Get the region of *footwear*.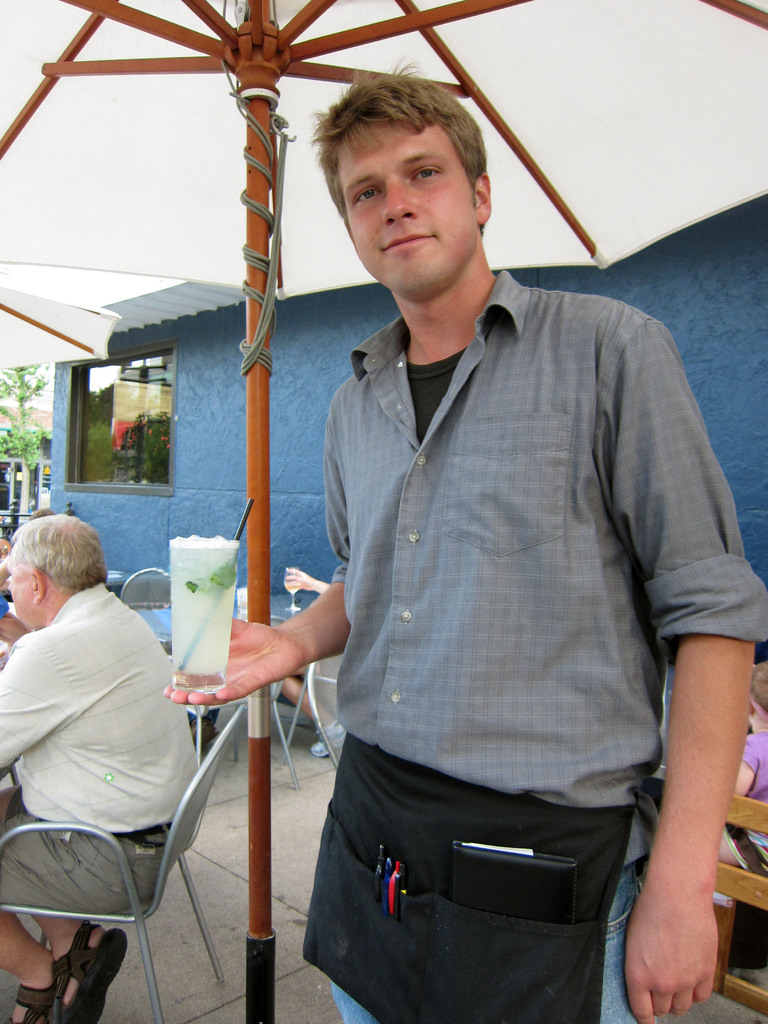
(6,980,60,1023).
